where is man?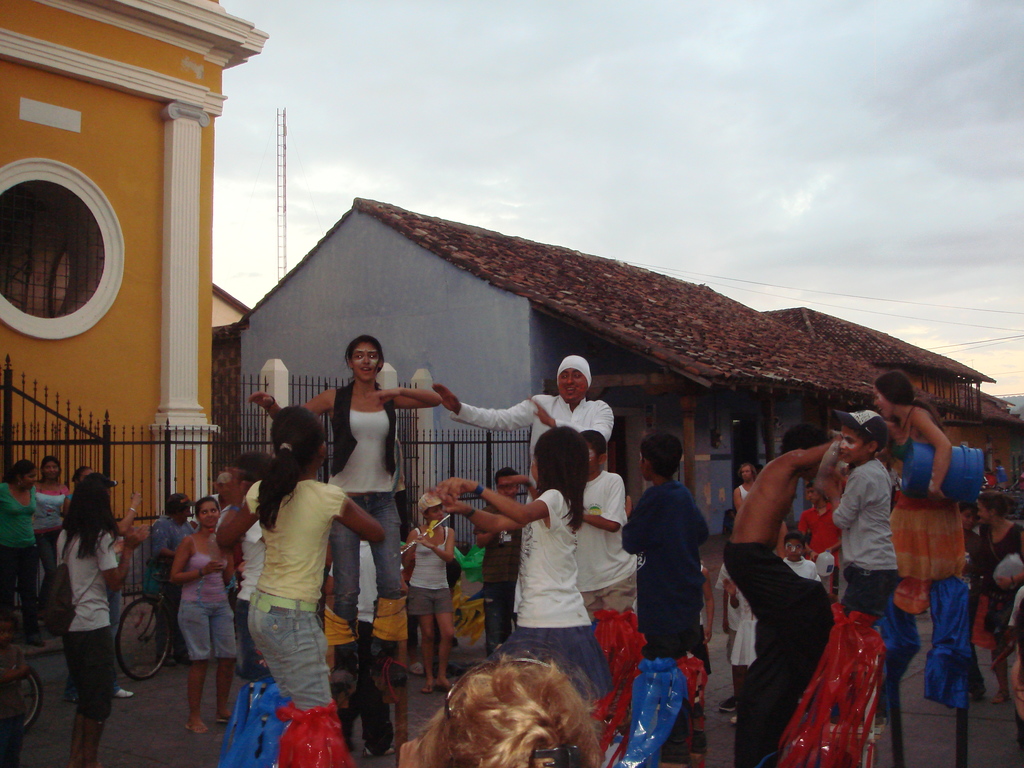
(188, 472, 232, 532).
